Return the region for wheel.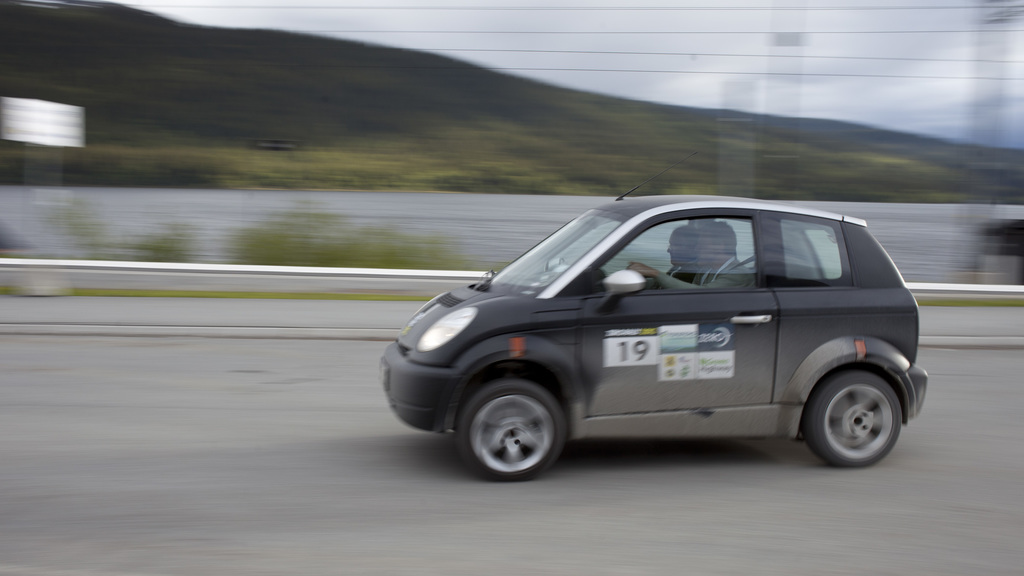
bbox(454, 375, 568, 481).
